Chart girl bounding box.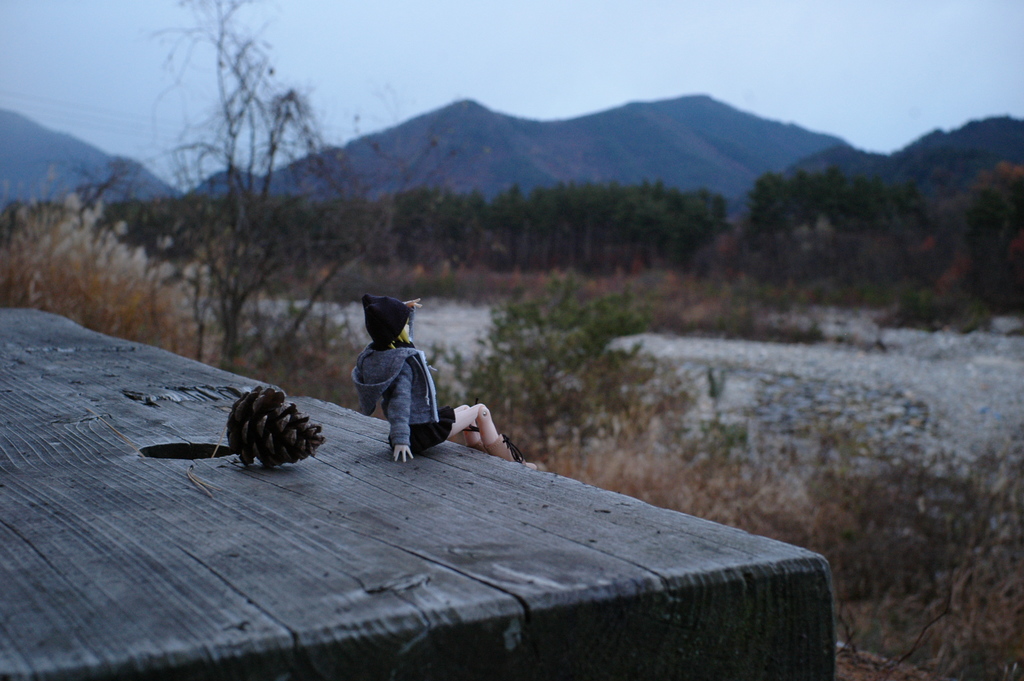
Charted: <box>352,292,543,470</box>.
